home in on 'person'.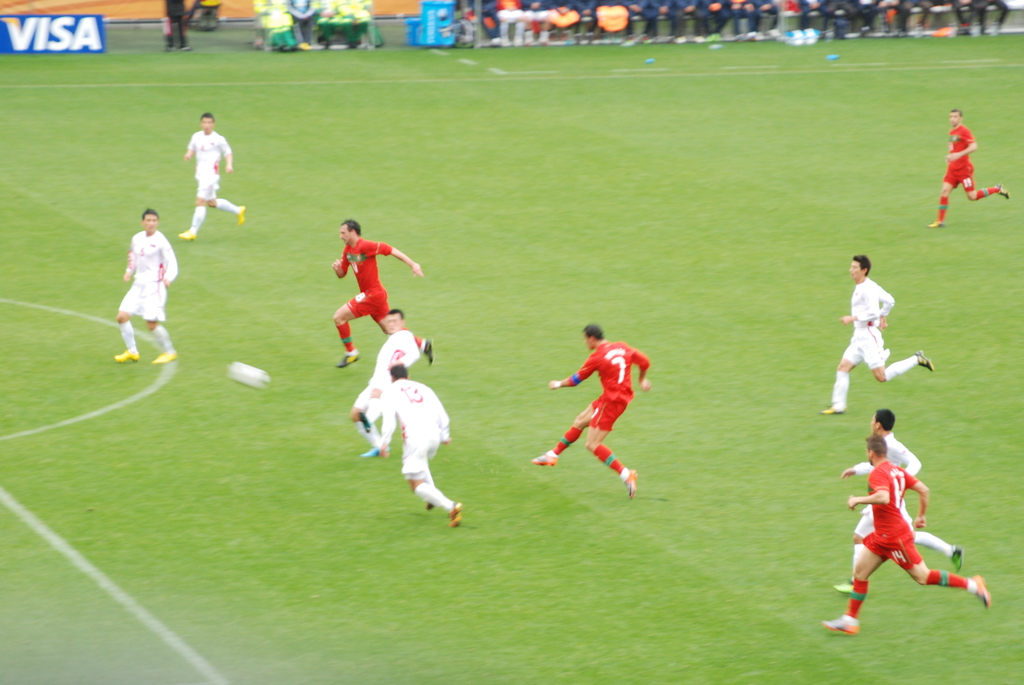
Homed in at left=328, top=217, right=427, bottom=371.
